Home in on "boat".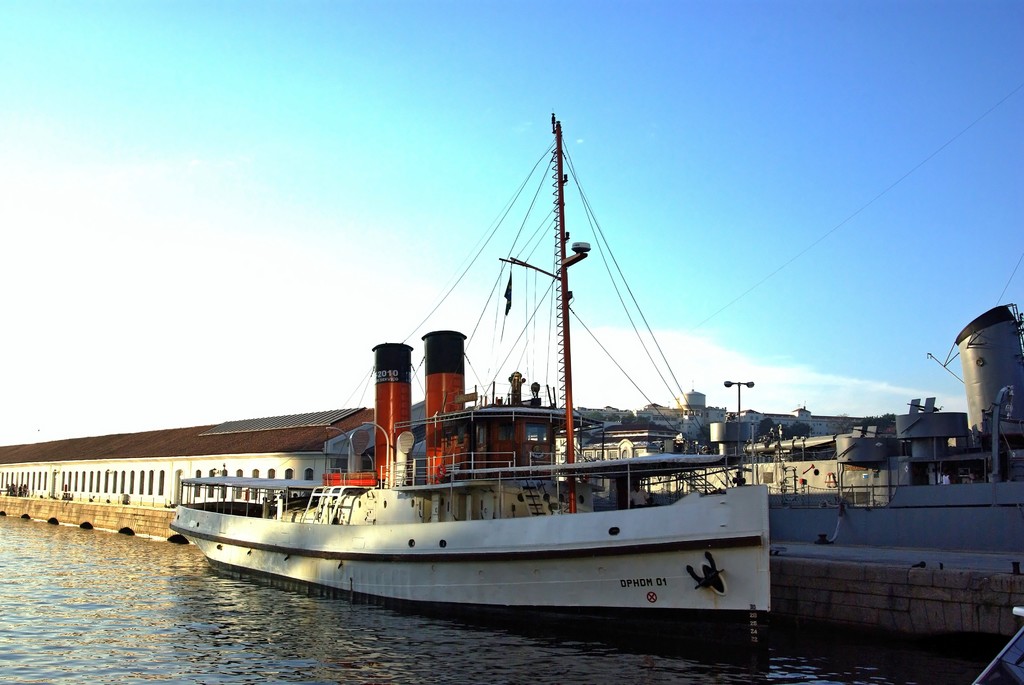
Homed in at 957,607,1023,684.
